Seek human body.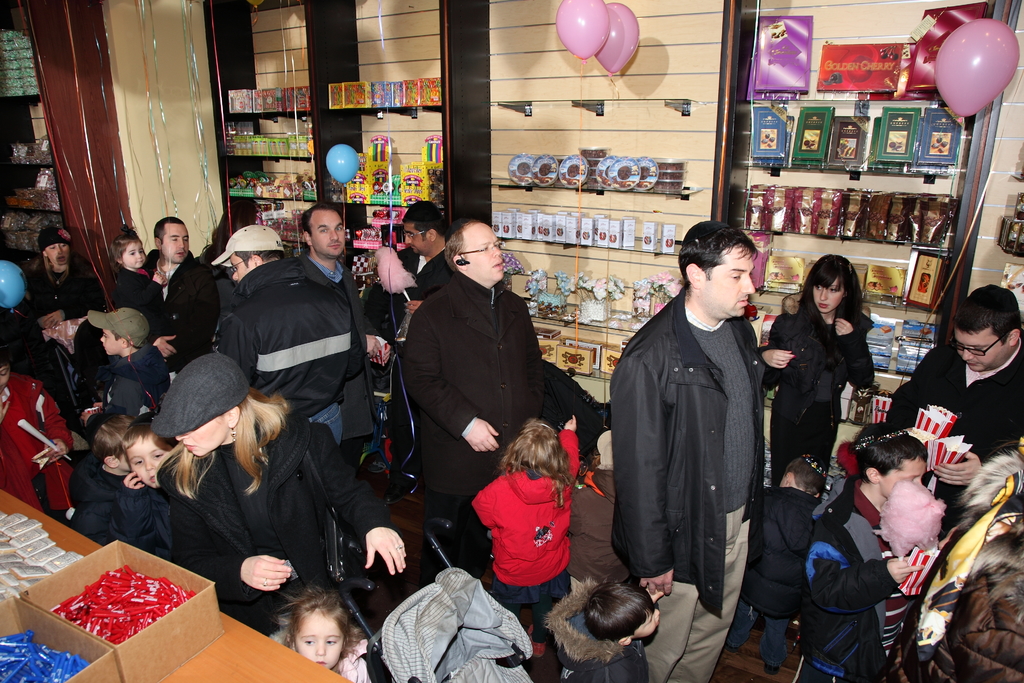
rect(182, 425, 400, 610).
